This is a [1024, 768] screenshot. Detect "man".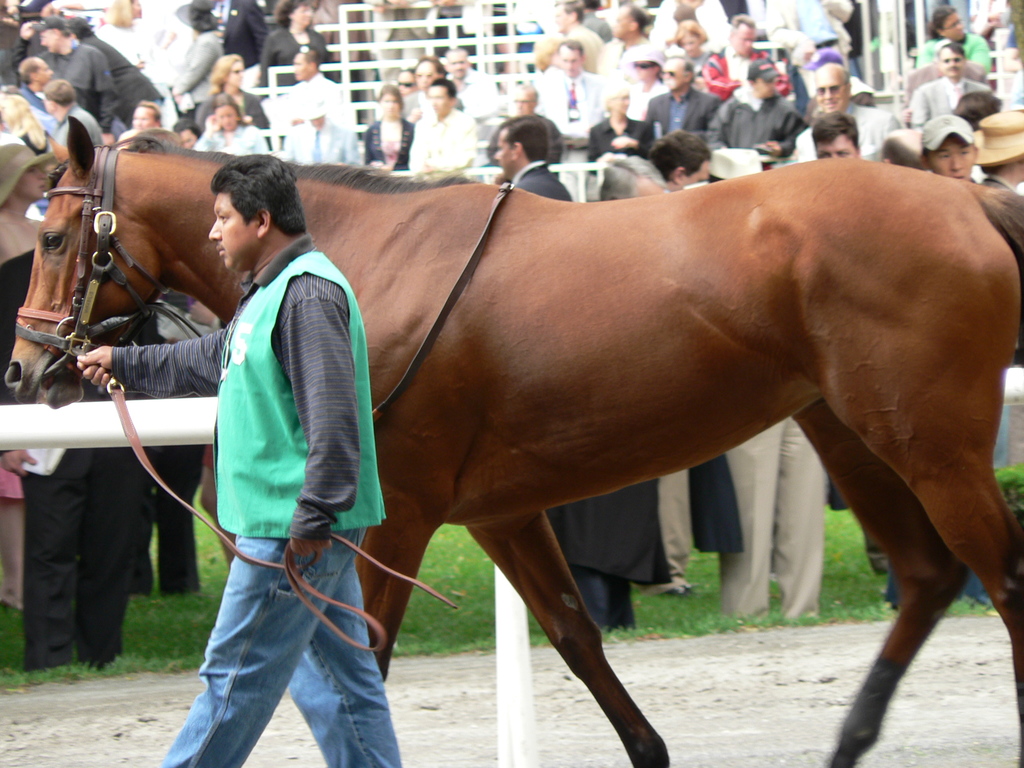
box(51, 73, 106, 154).
